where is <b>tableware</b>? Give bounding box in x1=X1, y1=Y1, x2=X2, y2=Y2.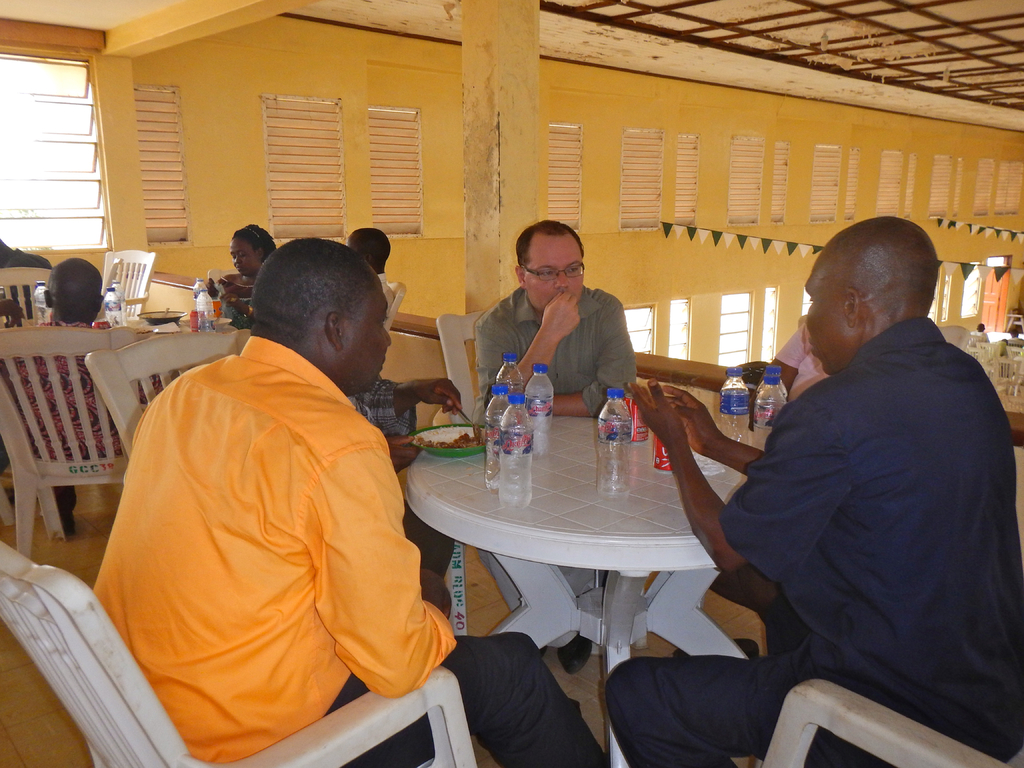
x1=715, y1=373, x2=753, y2=442.
